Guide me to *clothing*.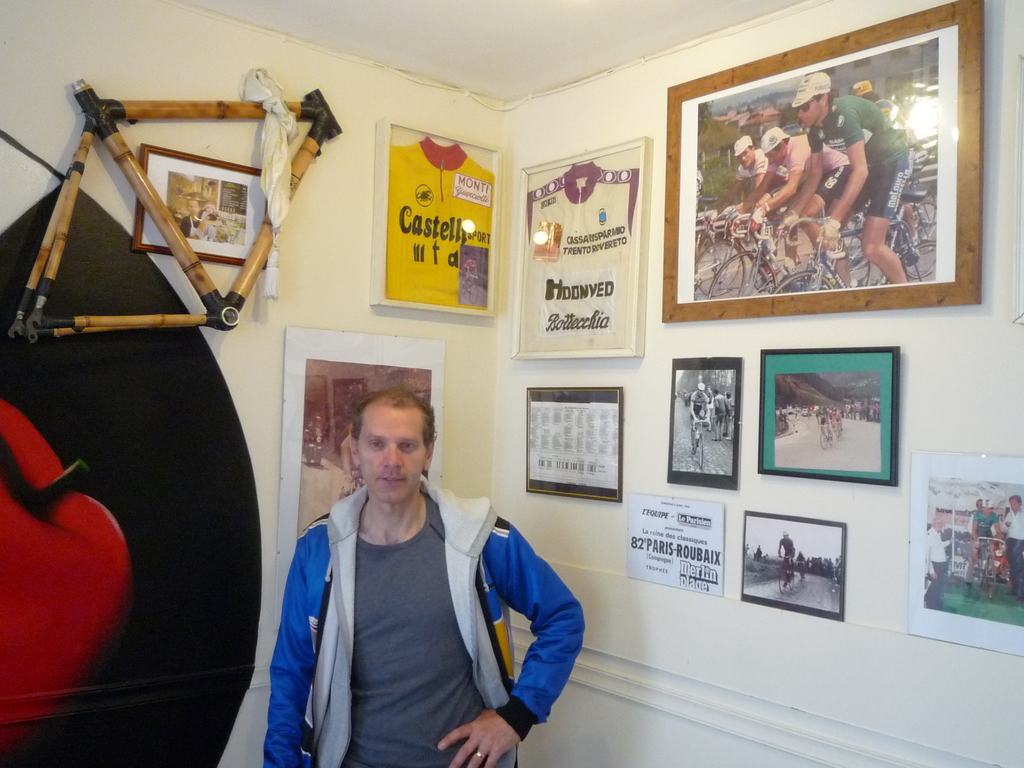
Guidance: [254,476,604,767].
